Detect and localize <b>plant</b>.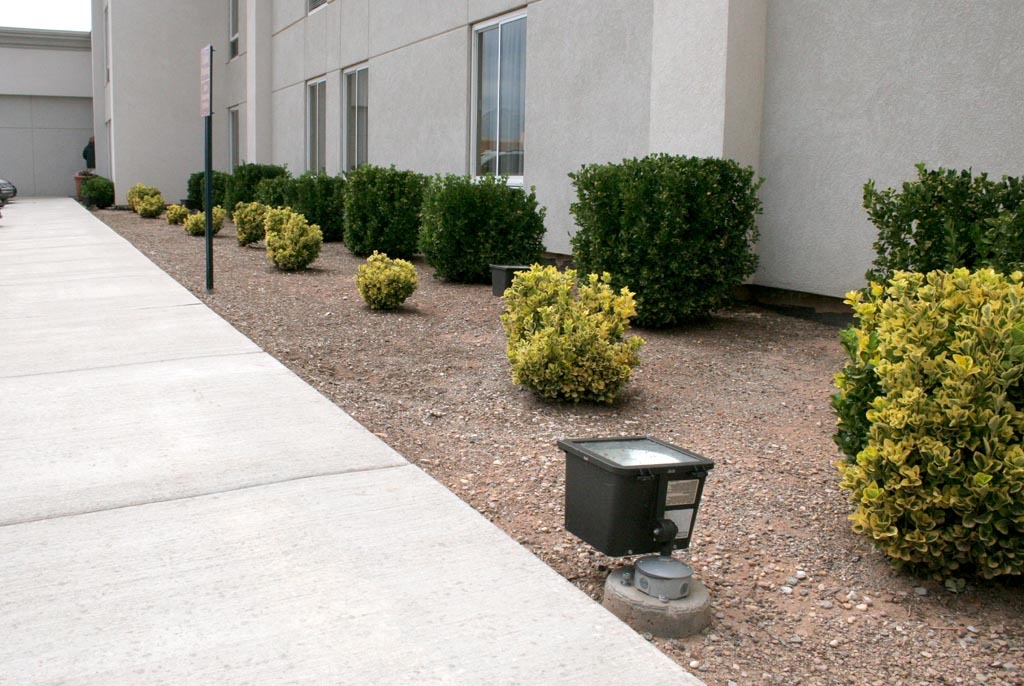
Localized at bbox(83, 139, 98, 165).
